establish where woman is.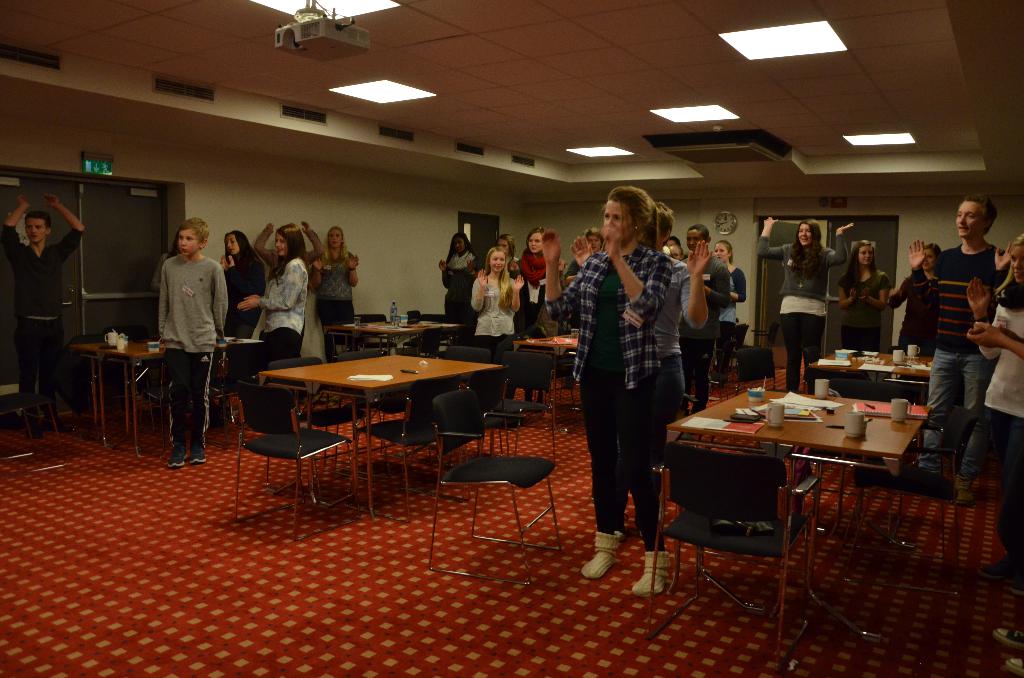
Established at (567,190,691,593).
